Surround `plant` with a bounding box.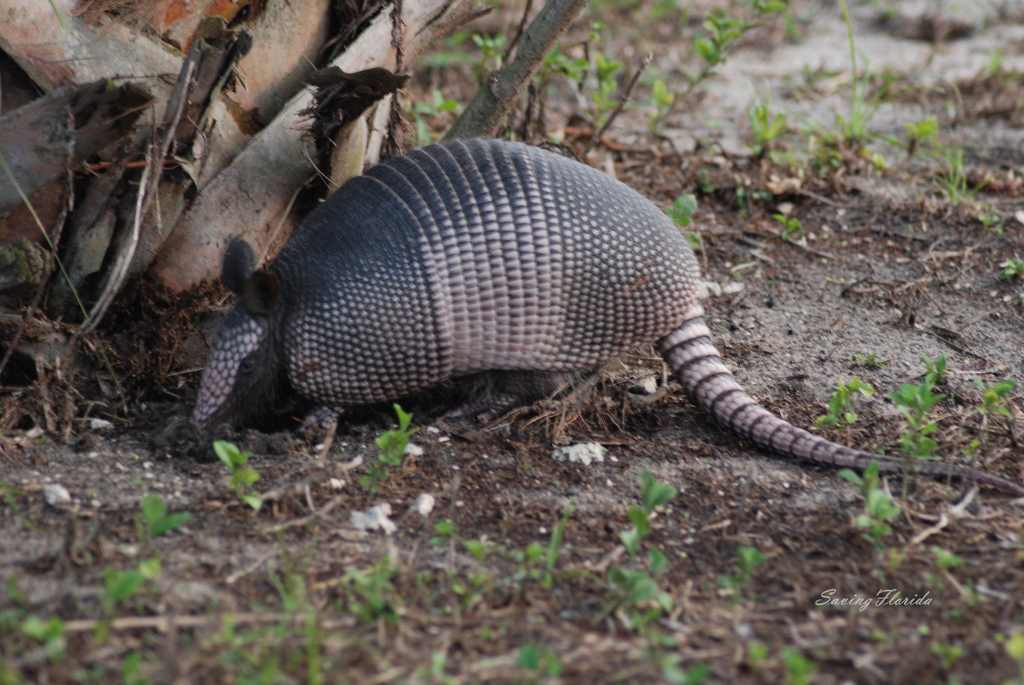
BBox(607, 475, 687, 558).
